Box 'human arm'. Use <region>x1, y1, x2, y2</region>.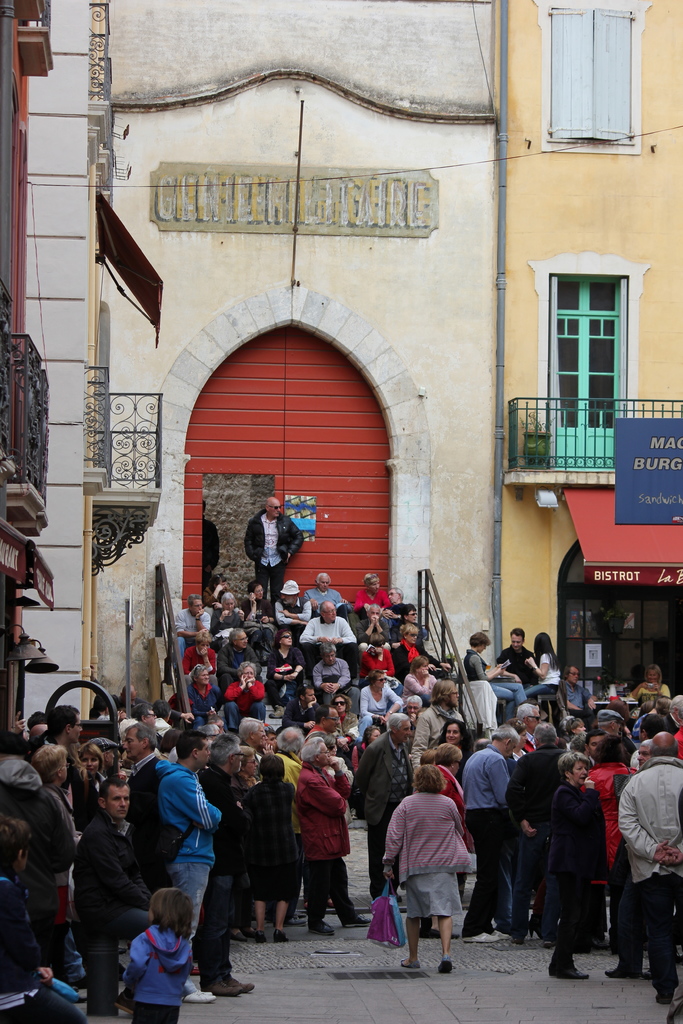
<region>616, 788, 676, 865</region>.
